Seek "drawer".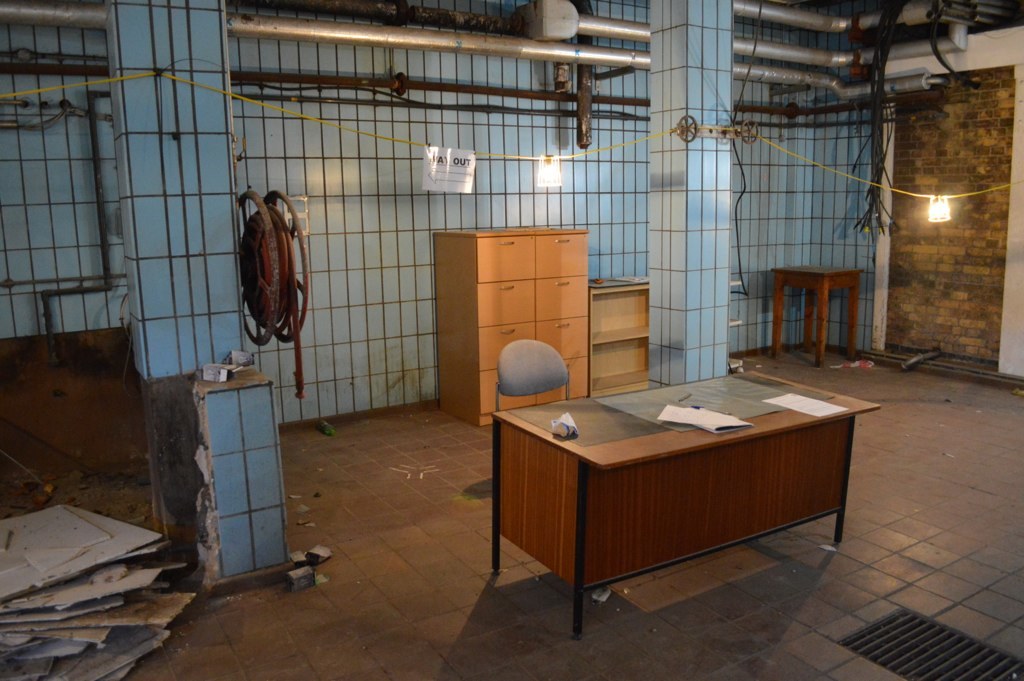
<region>533, 270, 586, 319</region>.
